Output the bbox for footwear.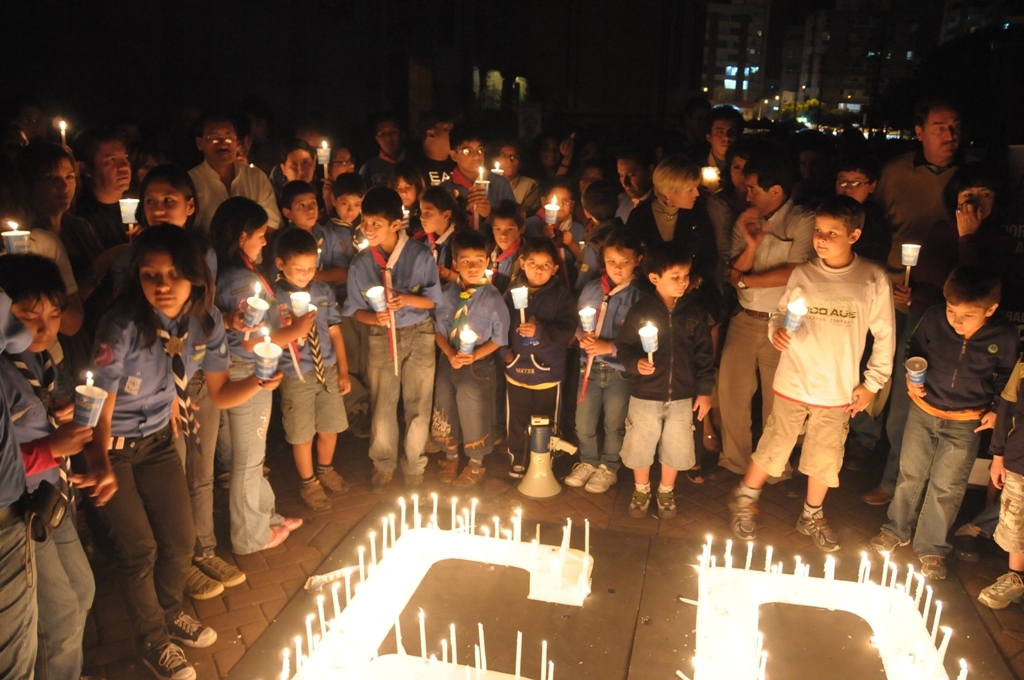
Rect(725, 484, 773, 562).
